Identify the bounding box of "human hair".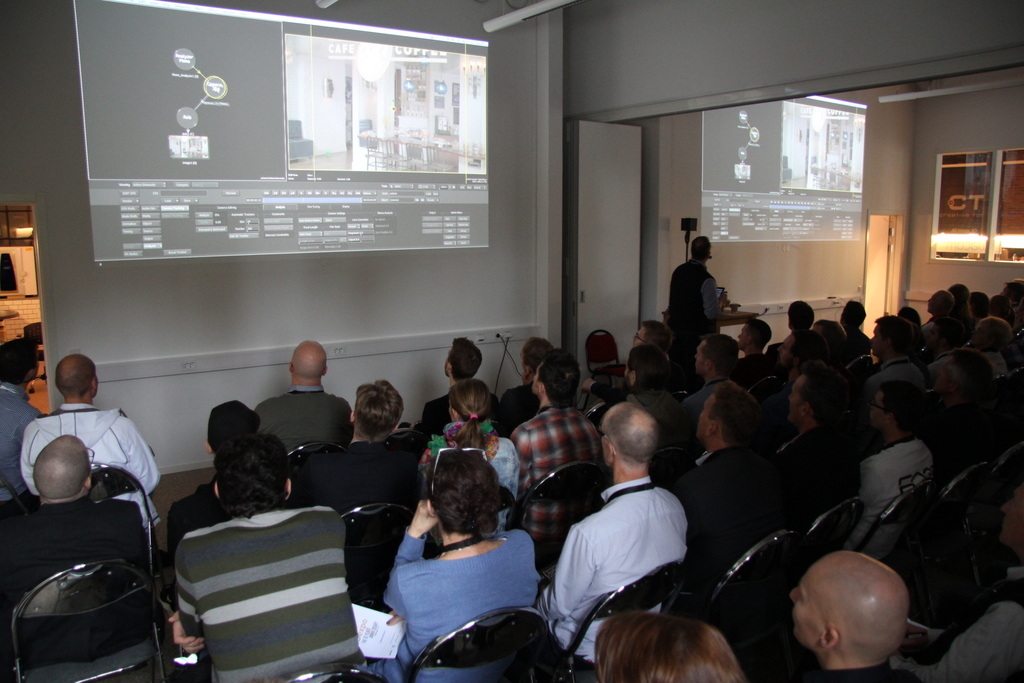
region(945, 349, 995, 404).
